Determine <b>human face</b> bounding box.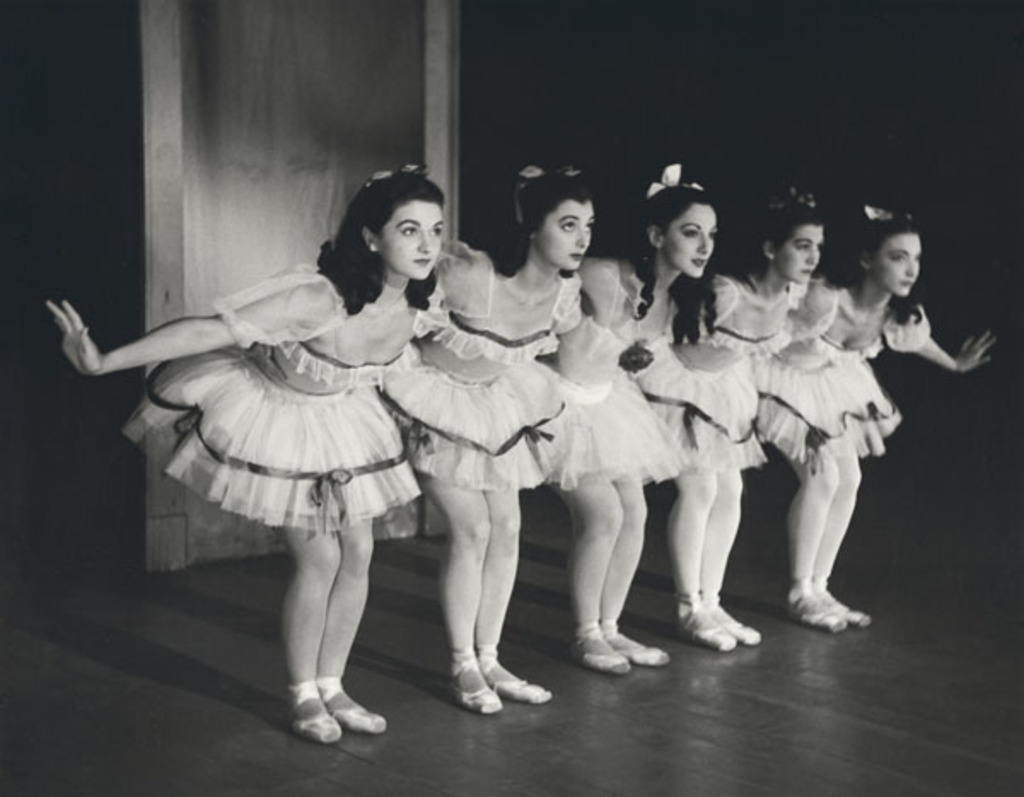
Determined: {"left": 382, "top": 205, "right": 440, "bottom": 285}.
